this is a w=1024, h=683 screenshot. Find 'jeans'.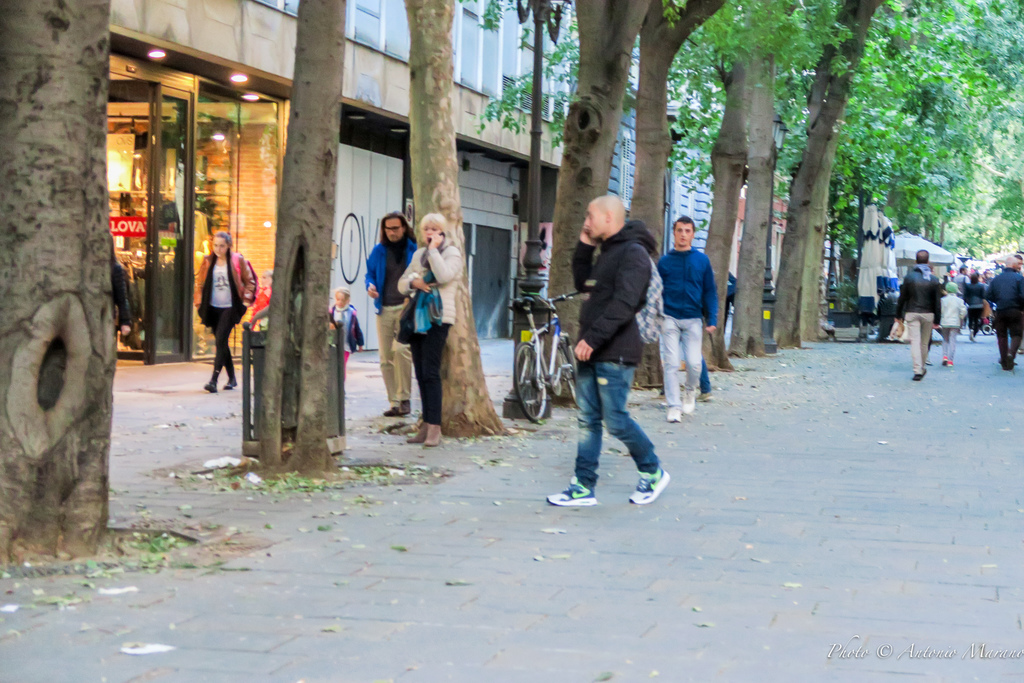
Bounding box: box(996, 313, 1023, 365).
